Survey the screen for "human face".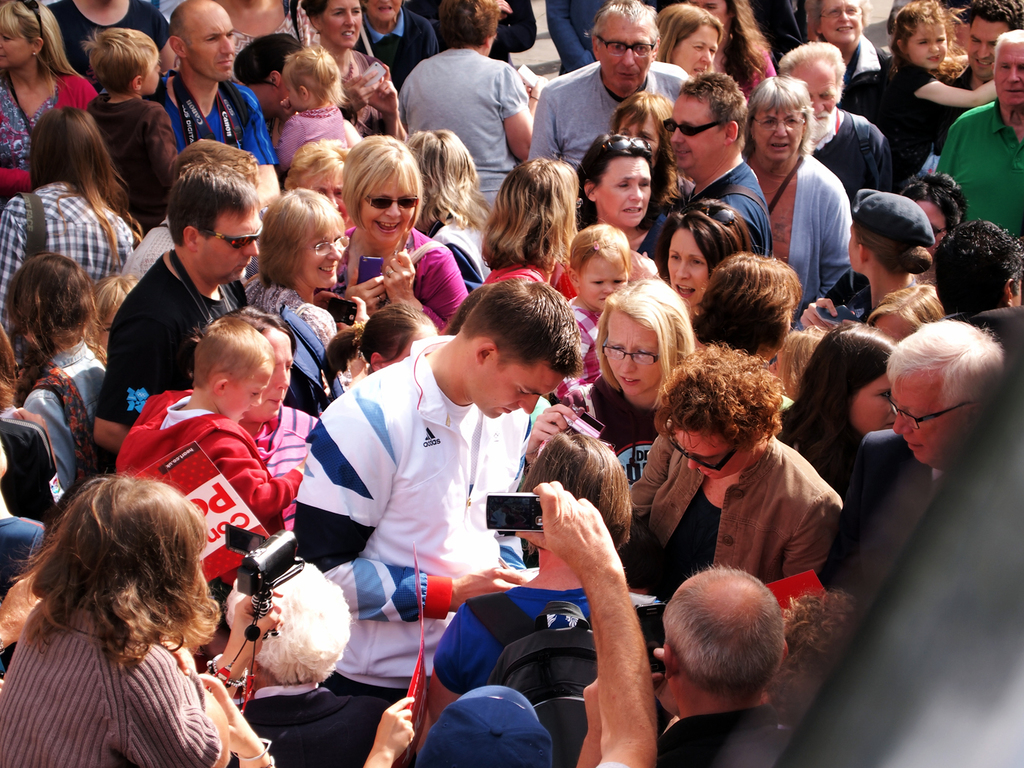
Survey found: (192,202,260,286).
